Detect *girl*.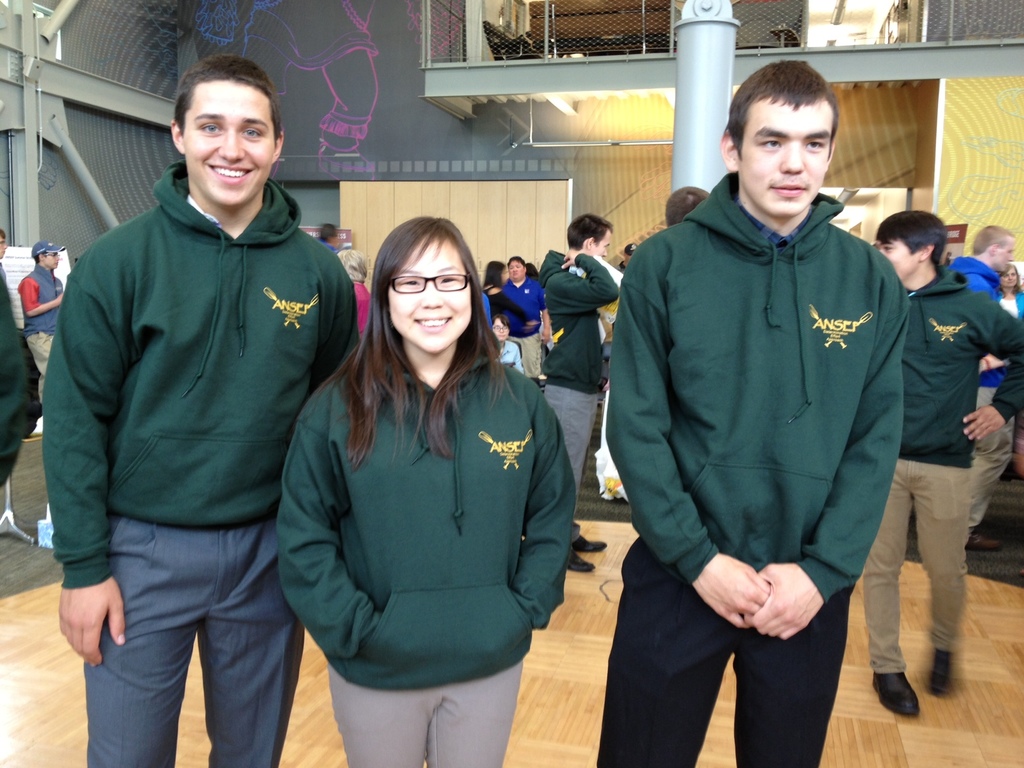
Detected at x1=272 y1=216 x2=578 y2=767.
